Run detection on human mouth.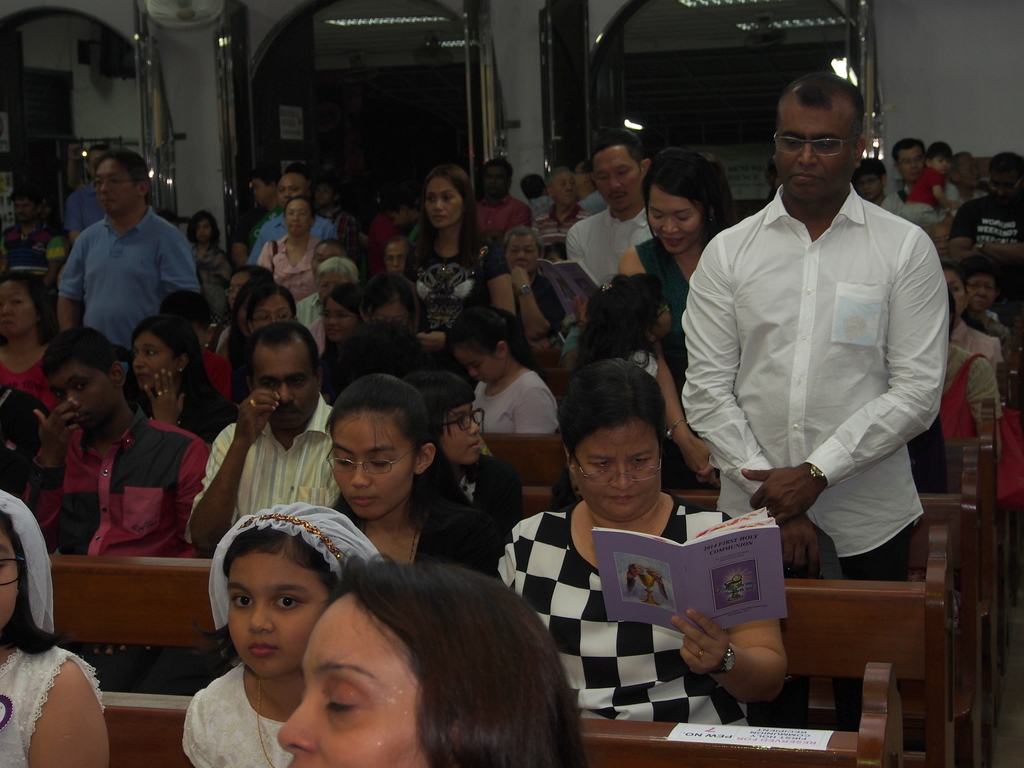
Result: l=287, t=221, r=304, b=230.
